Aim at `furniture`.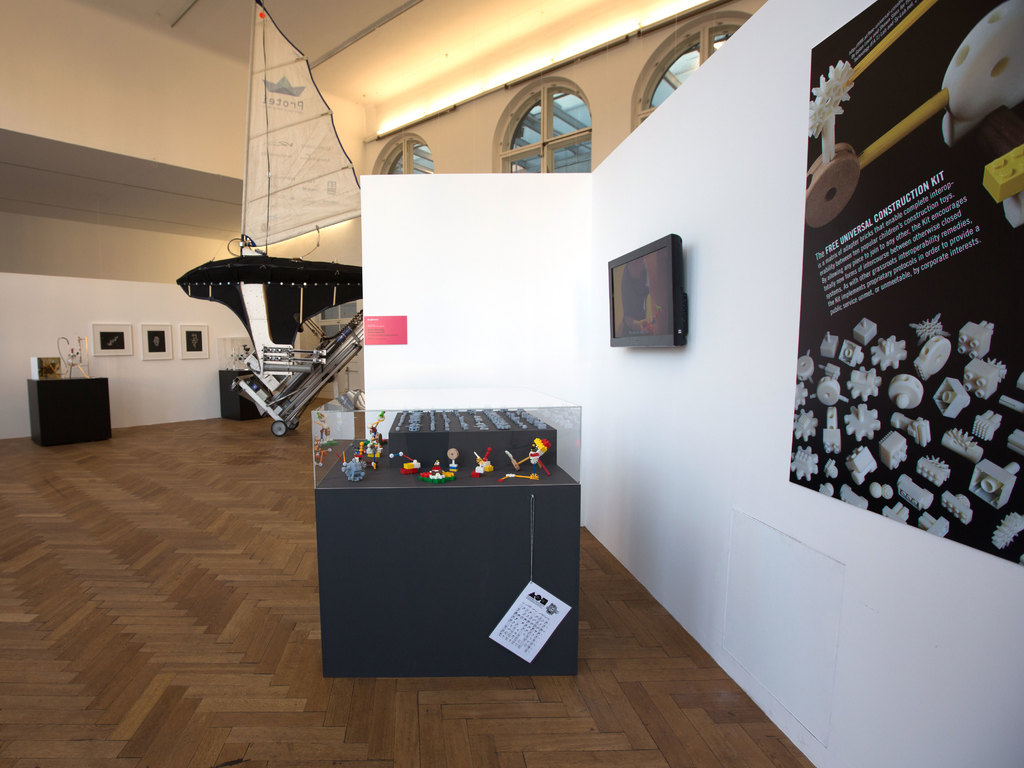
Aimed at [311, 440, 578, 679].
